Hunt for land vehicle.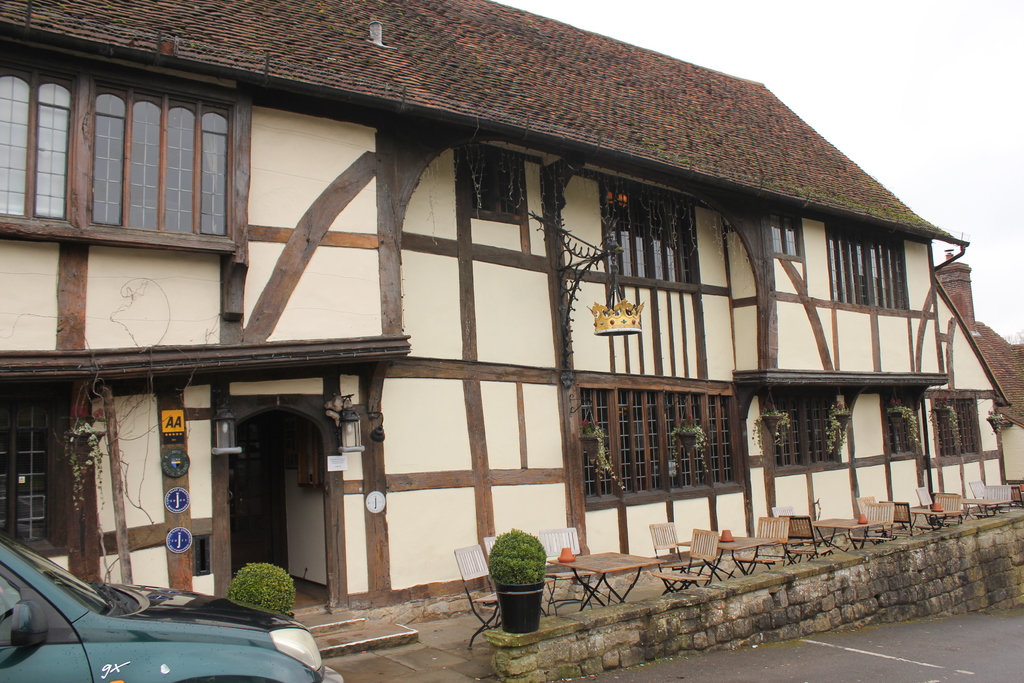
Hunted down at Rect(0, 530, 342, 682).
